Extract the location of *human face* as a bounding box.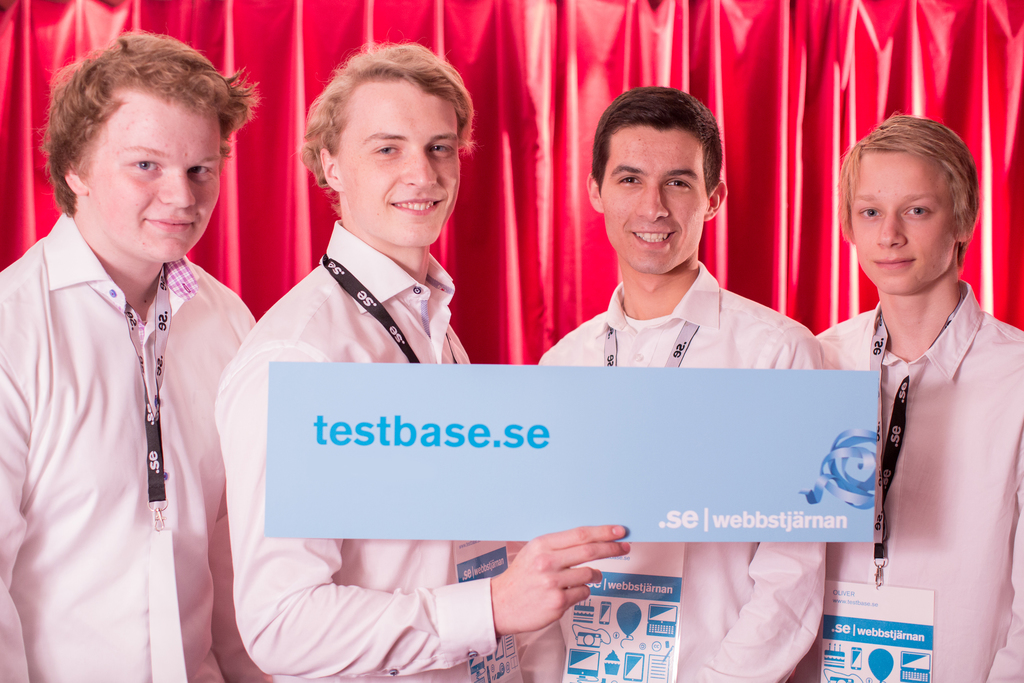
locate(599, 115, 703, 277).
